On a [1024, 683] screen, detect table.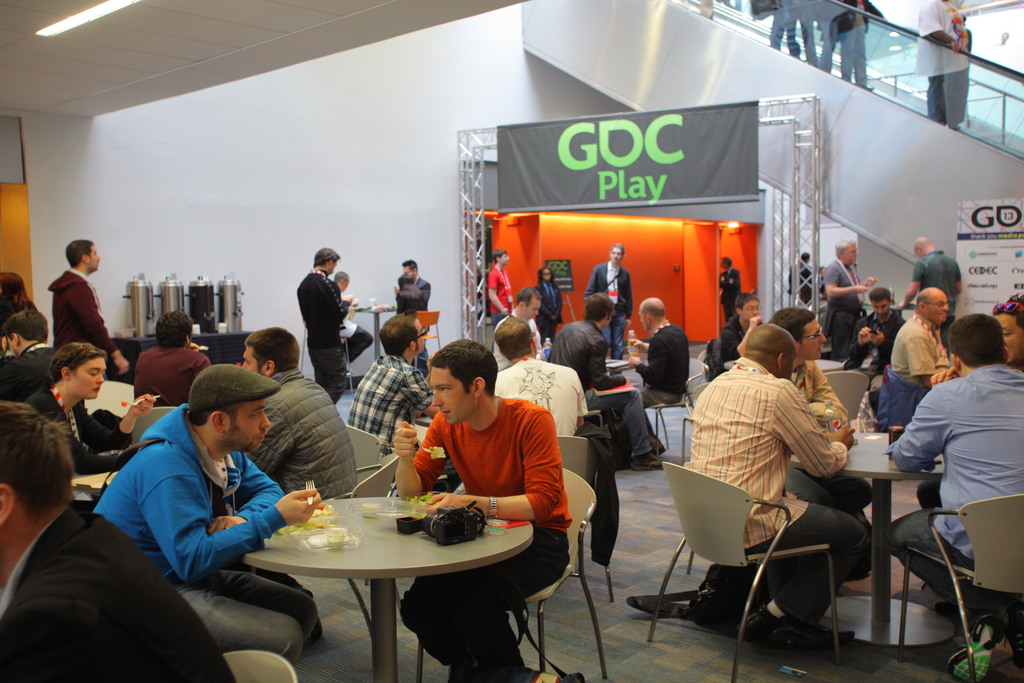
bbox=[786, 421, 950, 654].
